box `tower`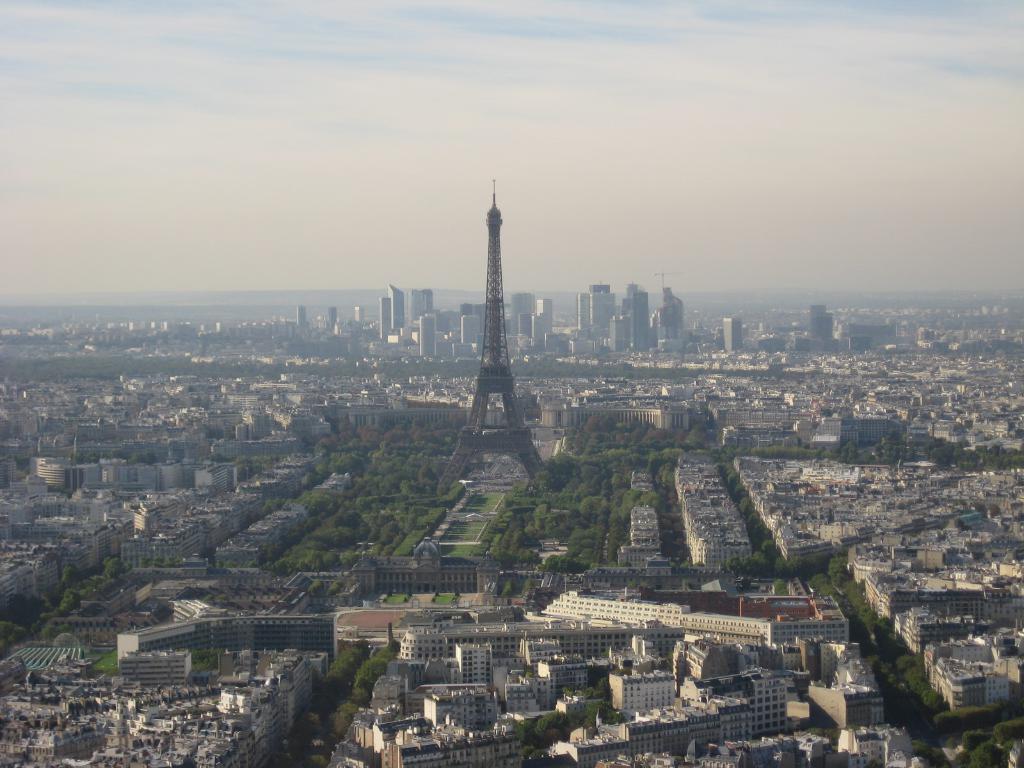
{"x1": 461, "y1": 315, "x2": 483, "y2": 342}
